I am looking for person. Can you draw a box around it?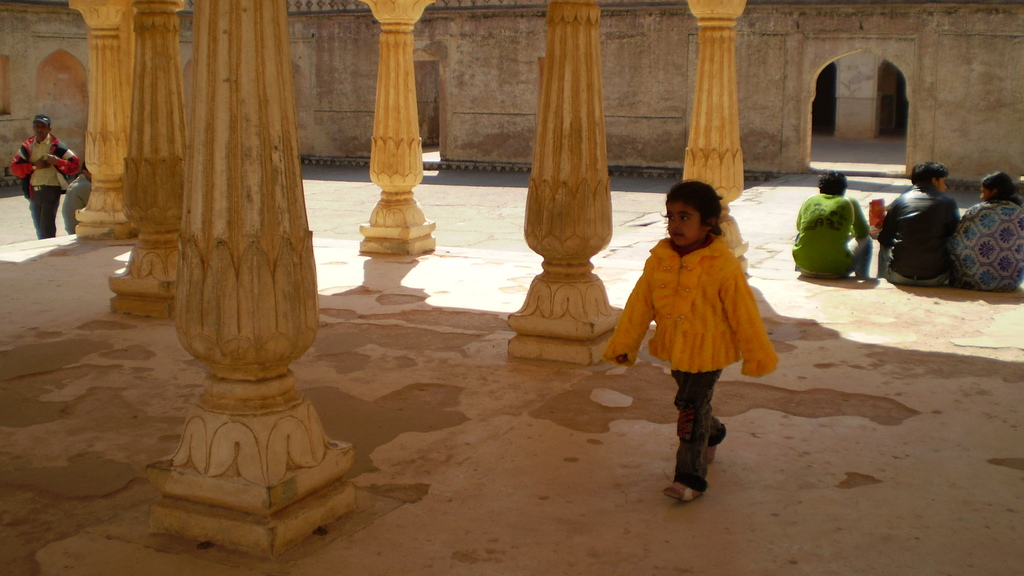
Sure, the bounding box is [x1=949, y1=173, x2=1023, y2=291].
